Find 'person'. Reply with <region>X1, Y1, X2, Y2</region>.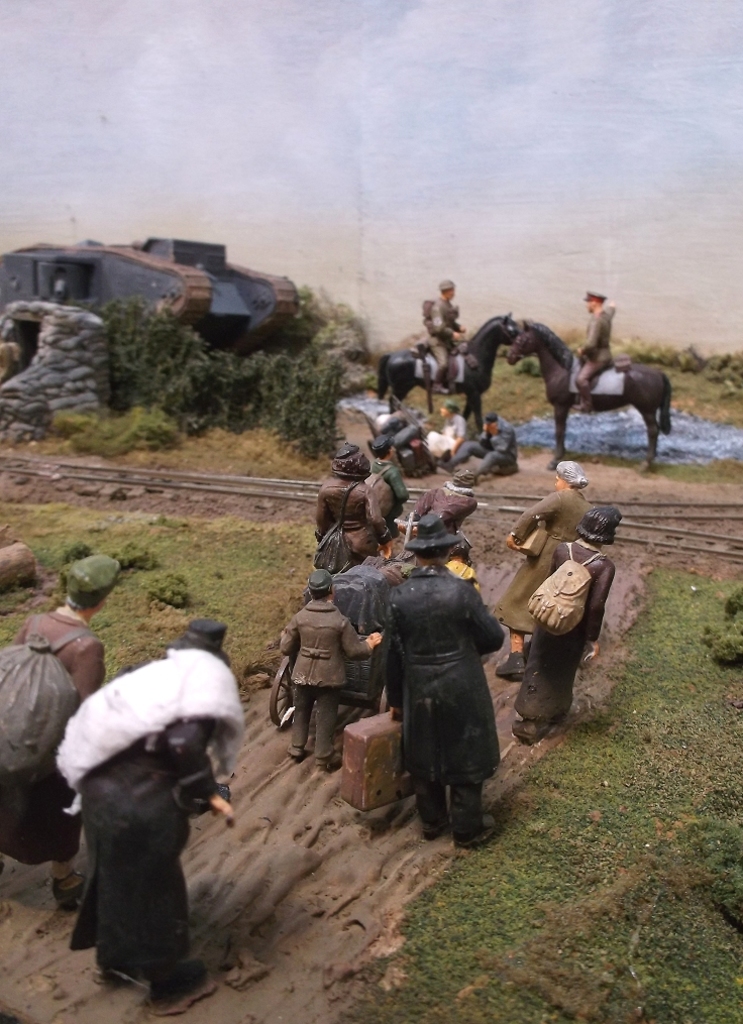
<region>0, 553, 121, 911</region>.
